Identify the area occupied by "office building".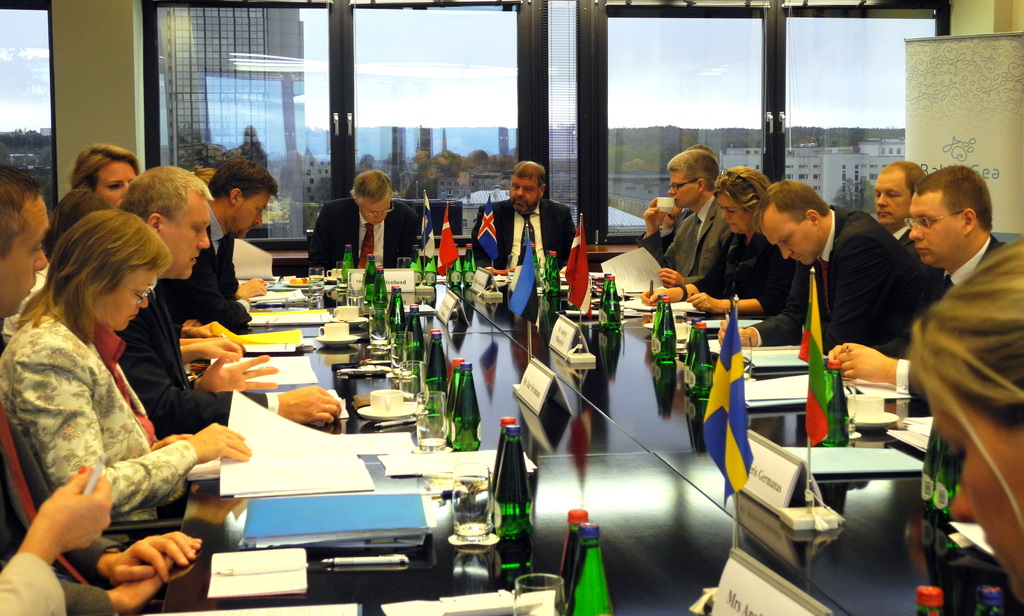
Area: 0,1,1023,615.
